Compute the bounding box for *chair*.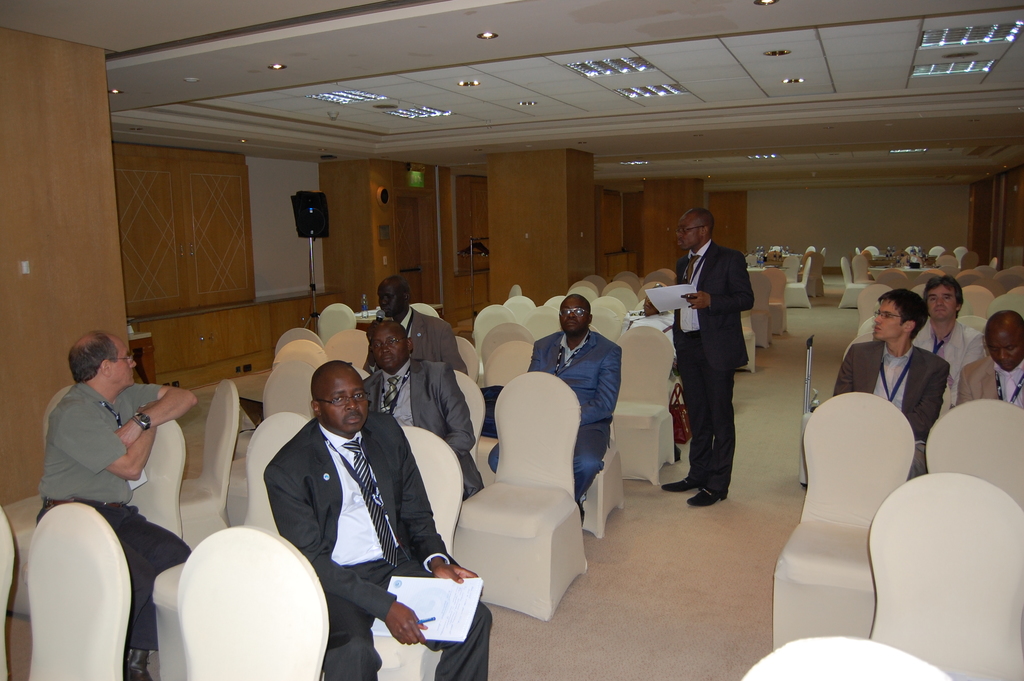
319/298/365/332.
